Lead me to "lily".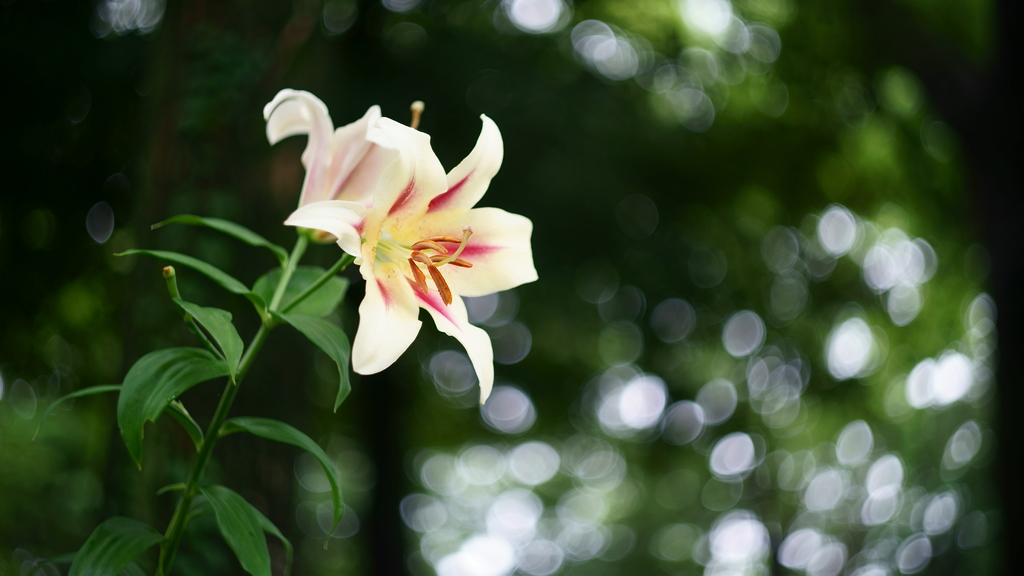
Lead to [x1=257, y1=86, x2=433, y2=242].
